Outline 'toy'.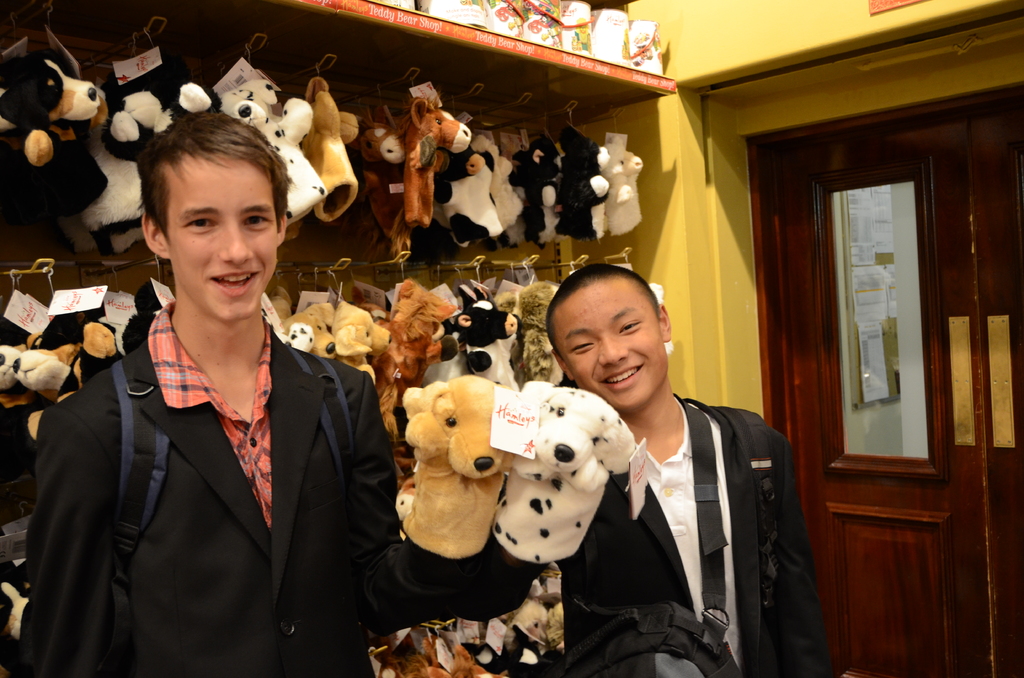
Outline: l=490, t=277, r=571, b=377.
